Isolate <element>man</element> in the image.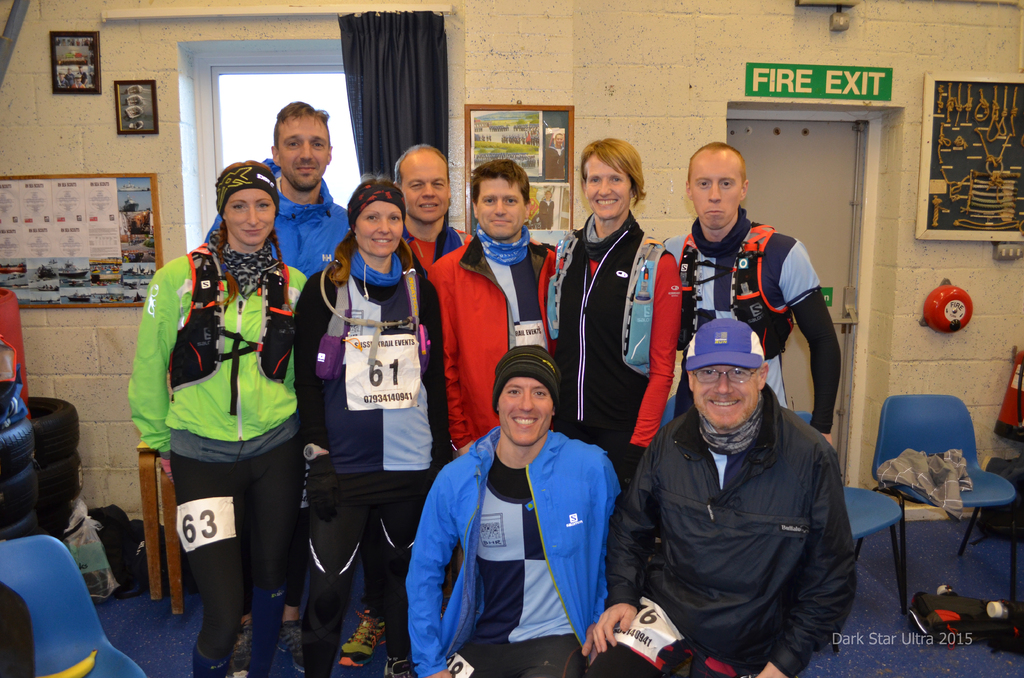
Isolated region: [x1=395, y1=341, x2=629, y2=677].
